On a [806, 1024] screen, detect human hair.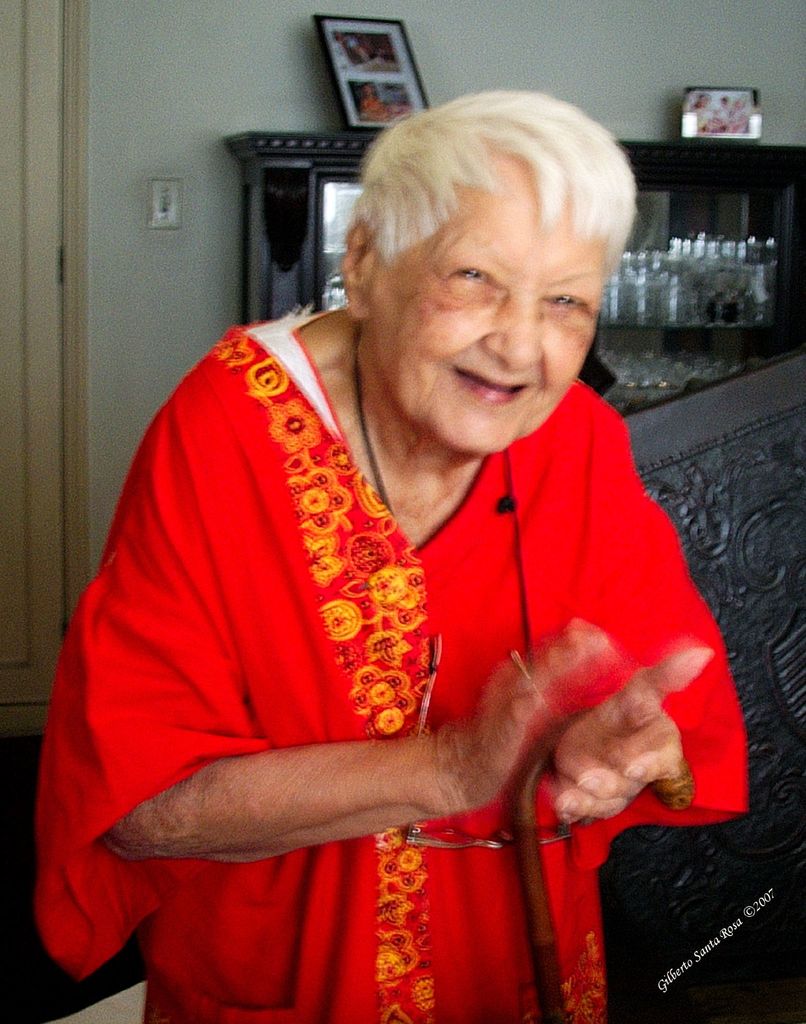
(373, 83, 636, 310).
